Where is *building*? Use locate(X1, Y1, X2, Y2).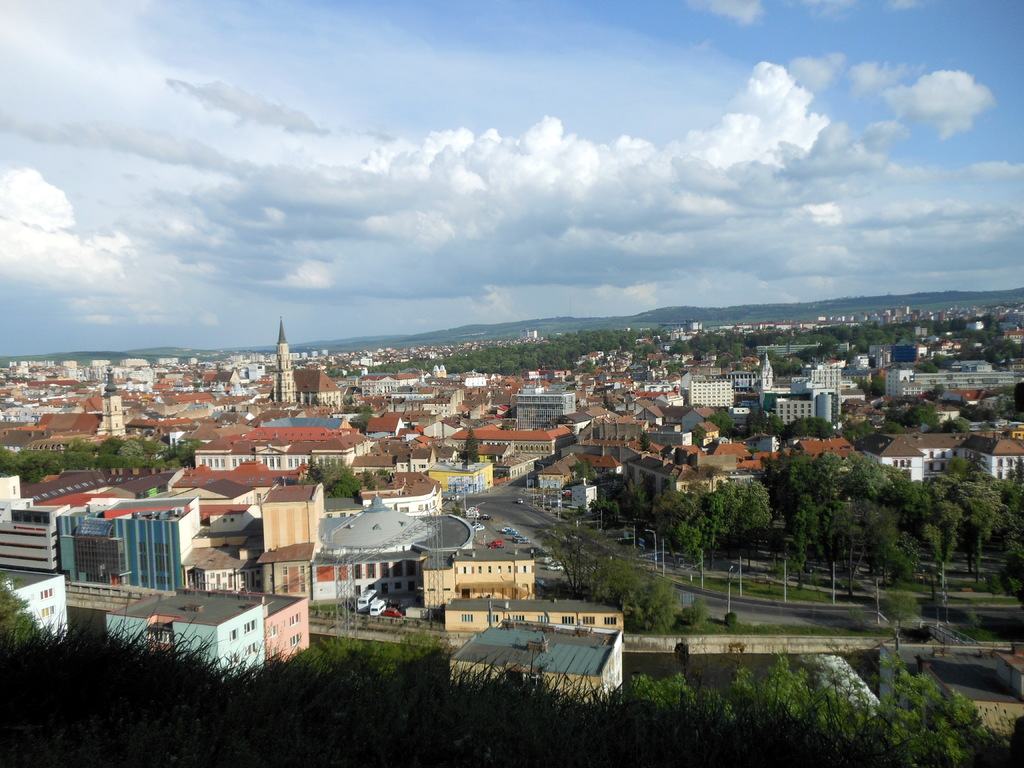
locate(774, 401, 813, 426).
